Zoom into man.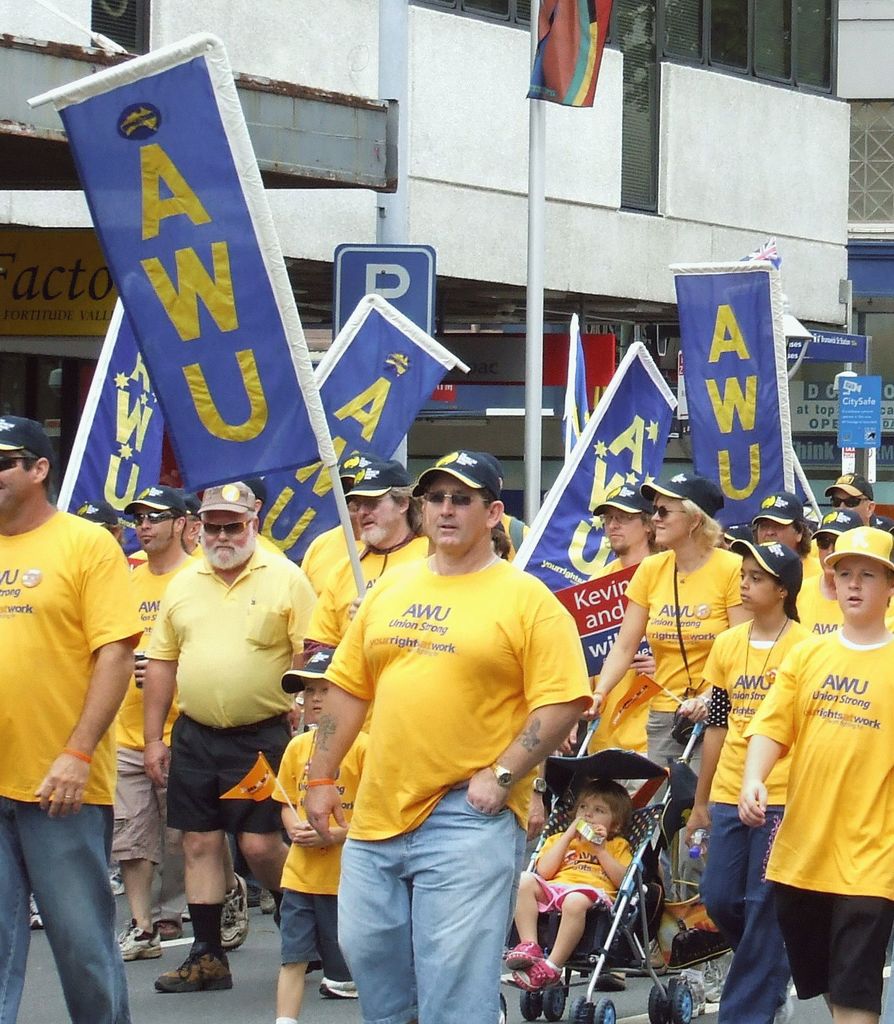
Zoom target: bbox=[595, 488, 665, 674].
